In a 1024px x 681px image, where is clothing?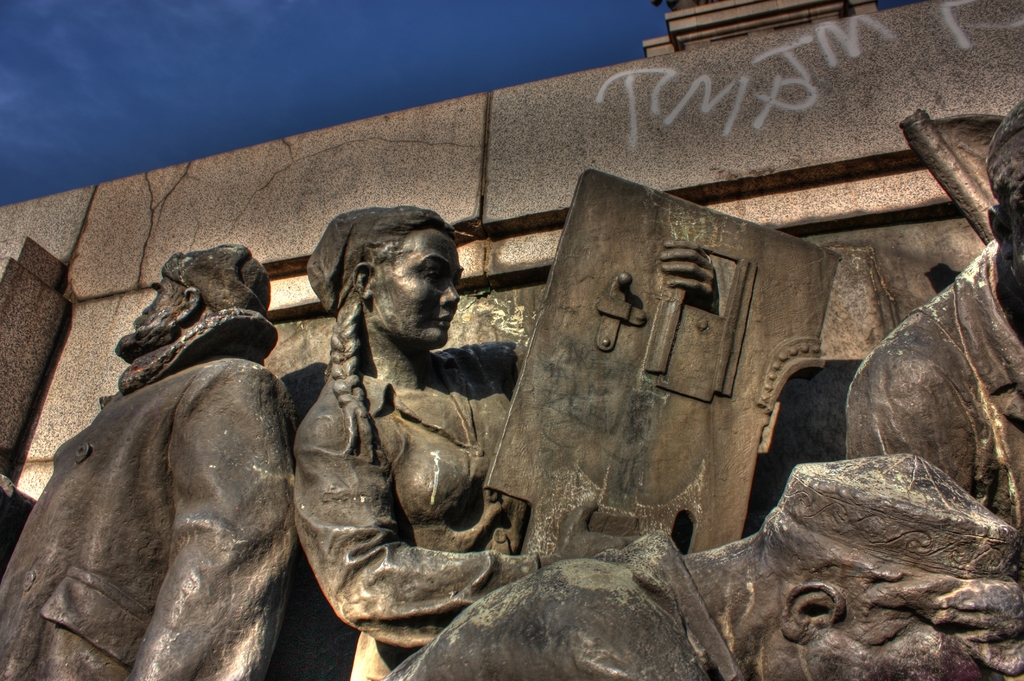
box(388, 534, 735, 680).
